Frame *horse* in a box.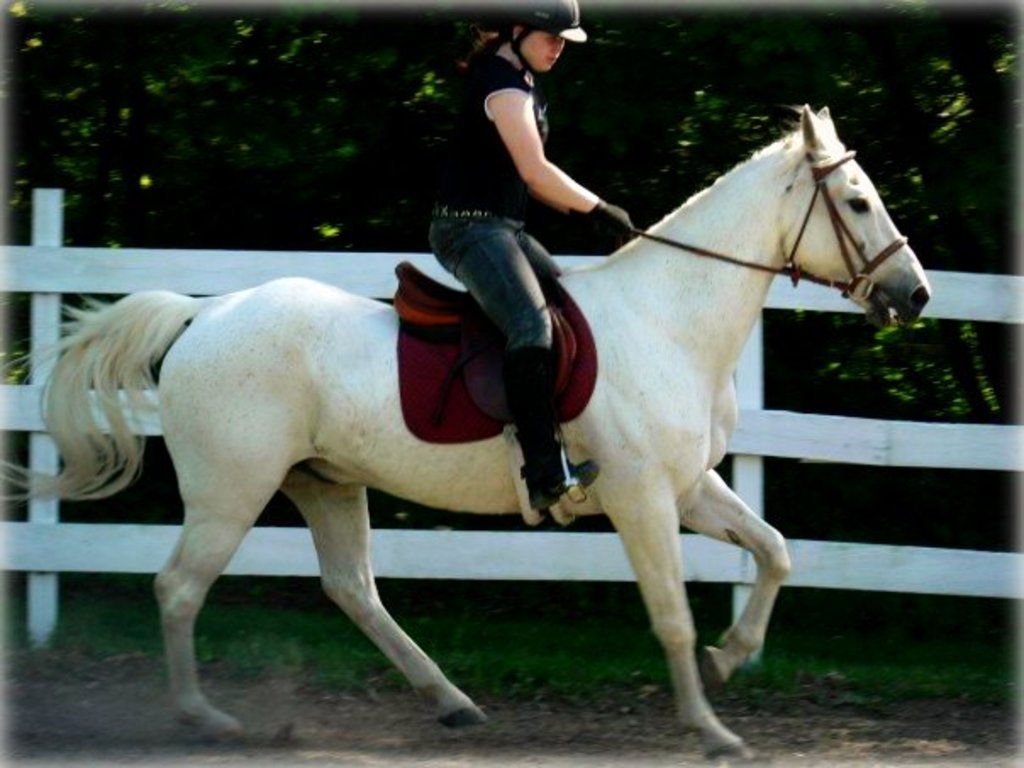
Rect(0, 100, 938, 765).
